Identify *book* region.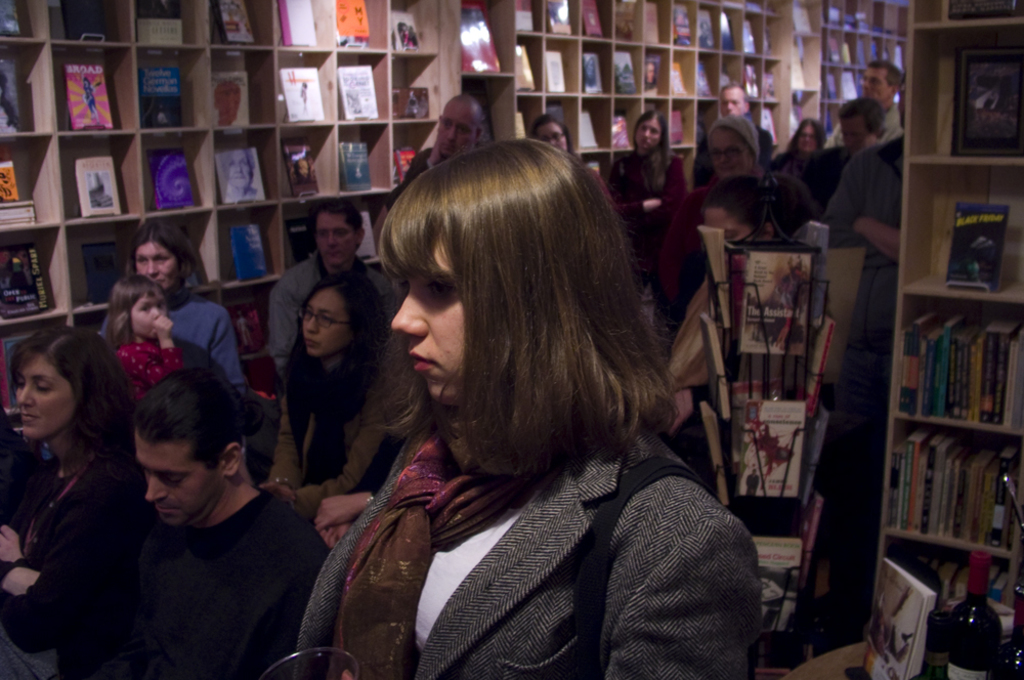
Region: detection(829, 39, 837, 63).
